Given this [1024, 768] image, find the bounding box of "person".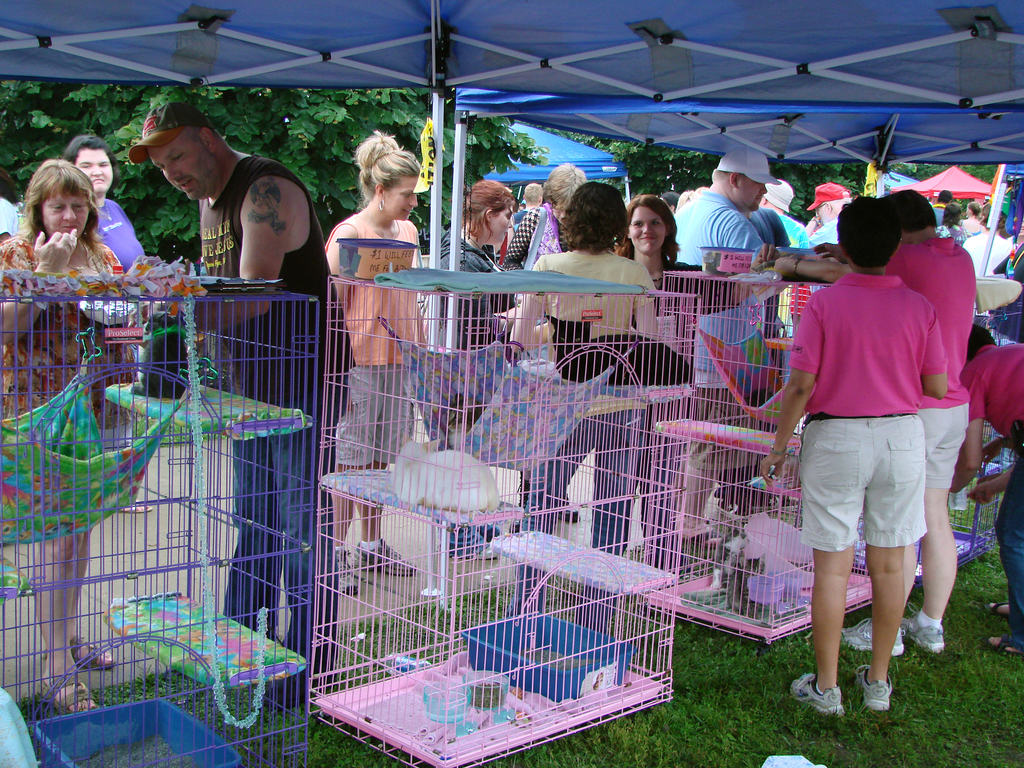
pyautogui.locateOnScreen(330, 130, 424, 596).
